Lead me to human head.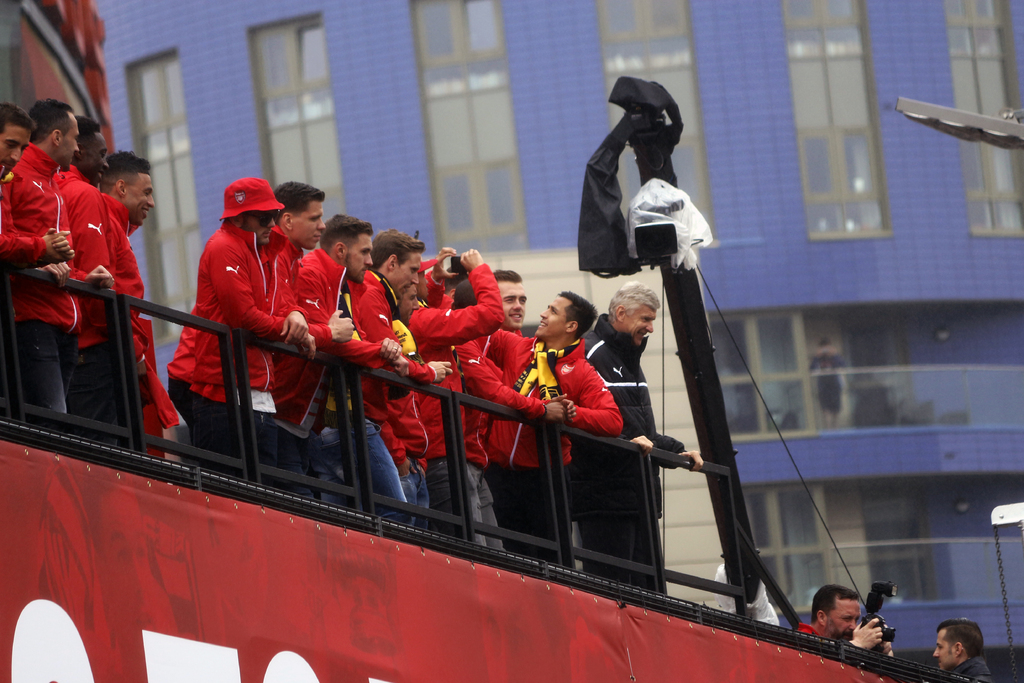
Lead to (606,281,661,350).
